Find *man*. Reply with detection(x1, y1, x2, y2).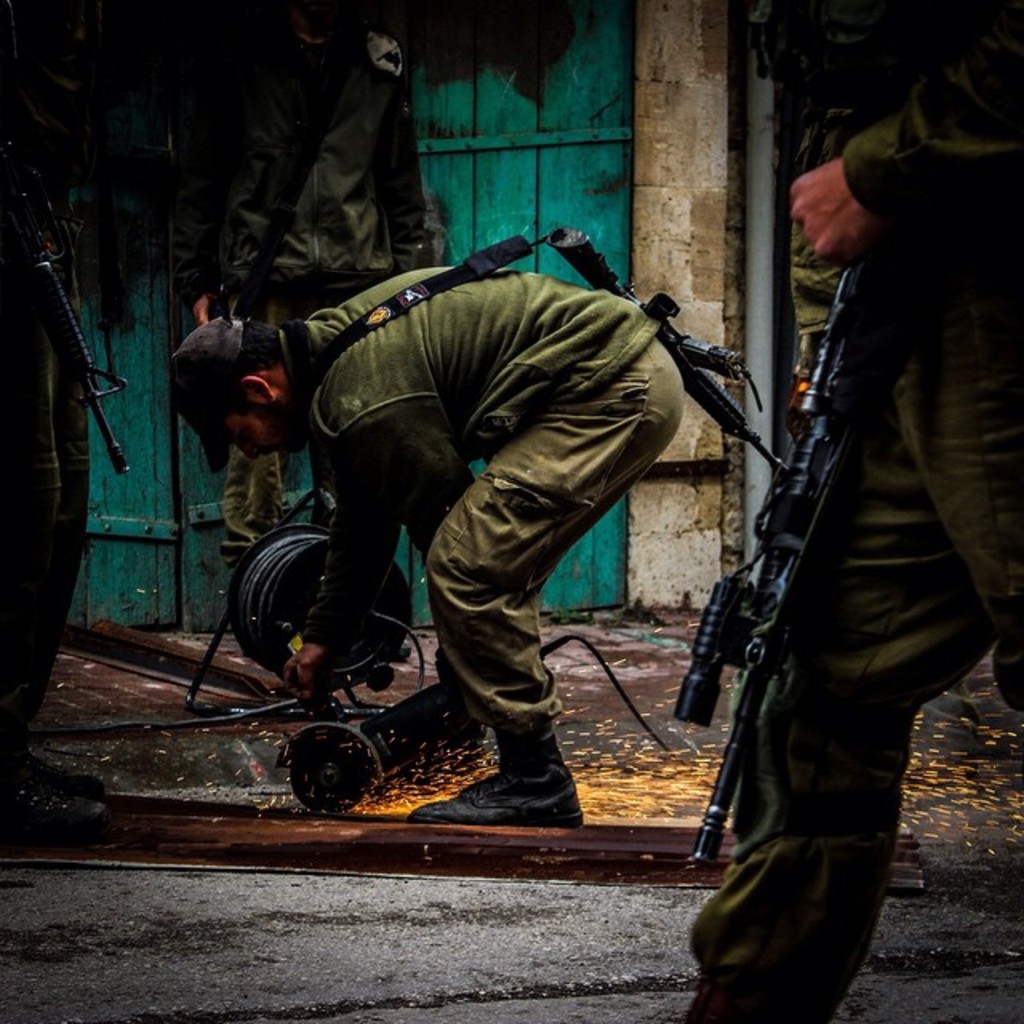
detection(194, 0, 426, 662).
